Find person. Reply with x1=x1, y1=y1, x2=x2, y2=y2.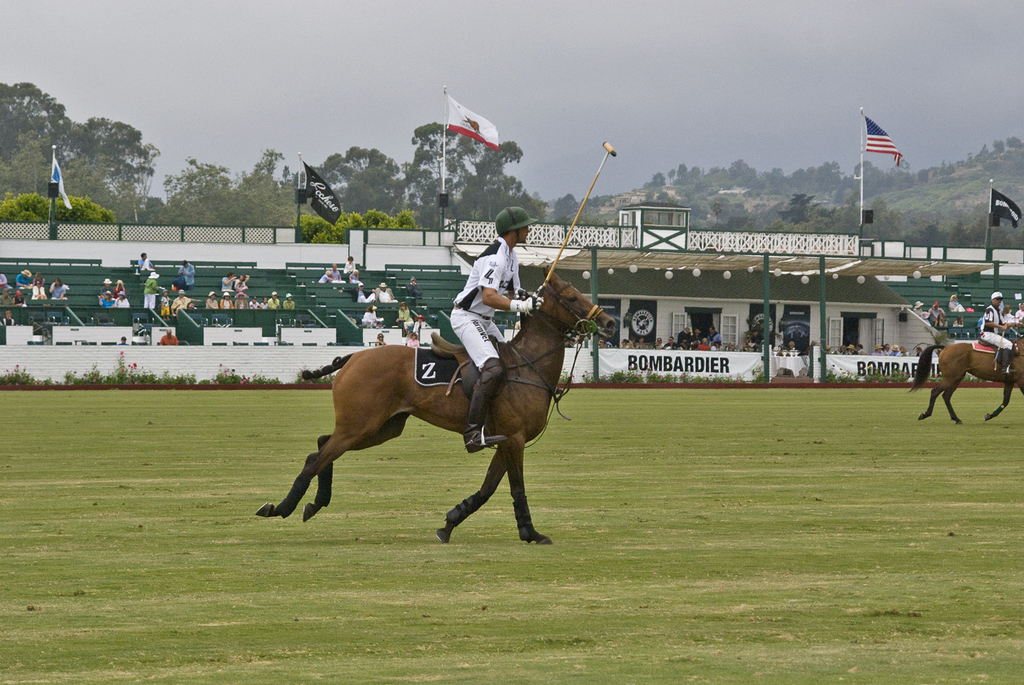
x1=140, y1=271, x2=165, y2=311.
